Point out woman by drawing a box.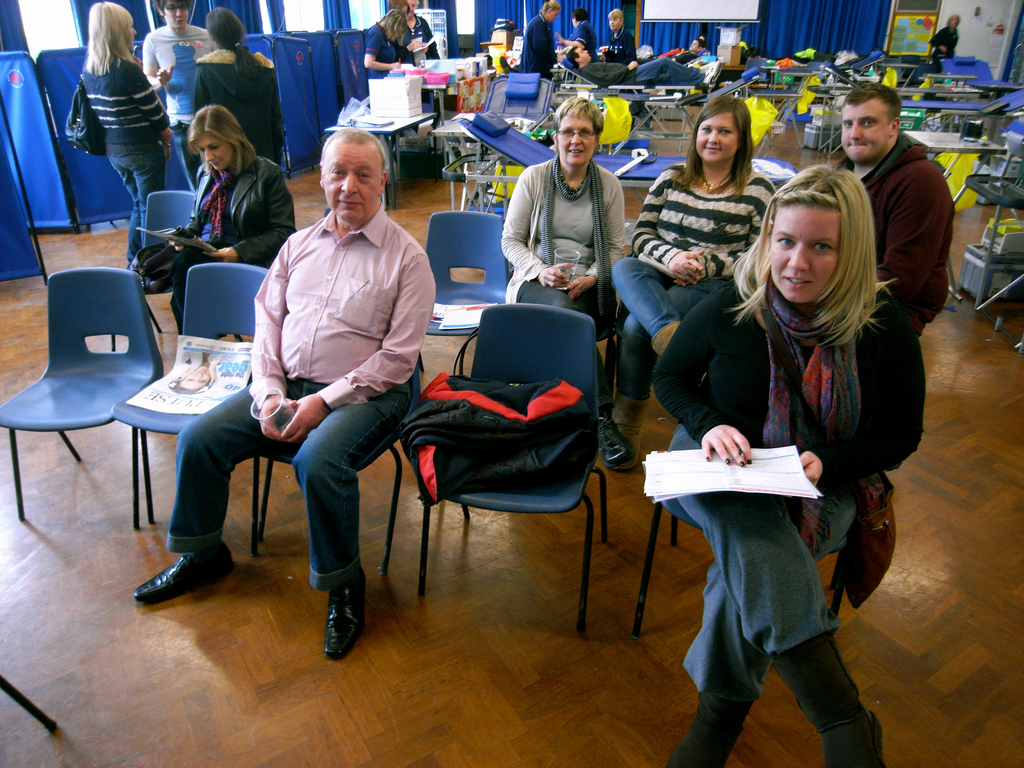
bbox=[162, 105, 296, 346].
